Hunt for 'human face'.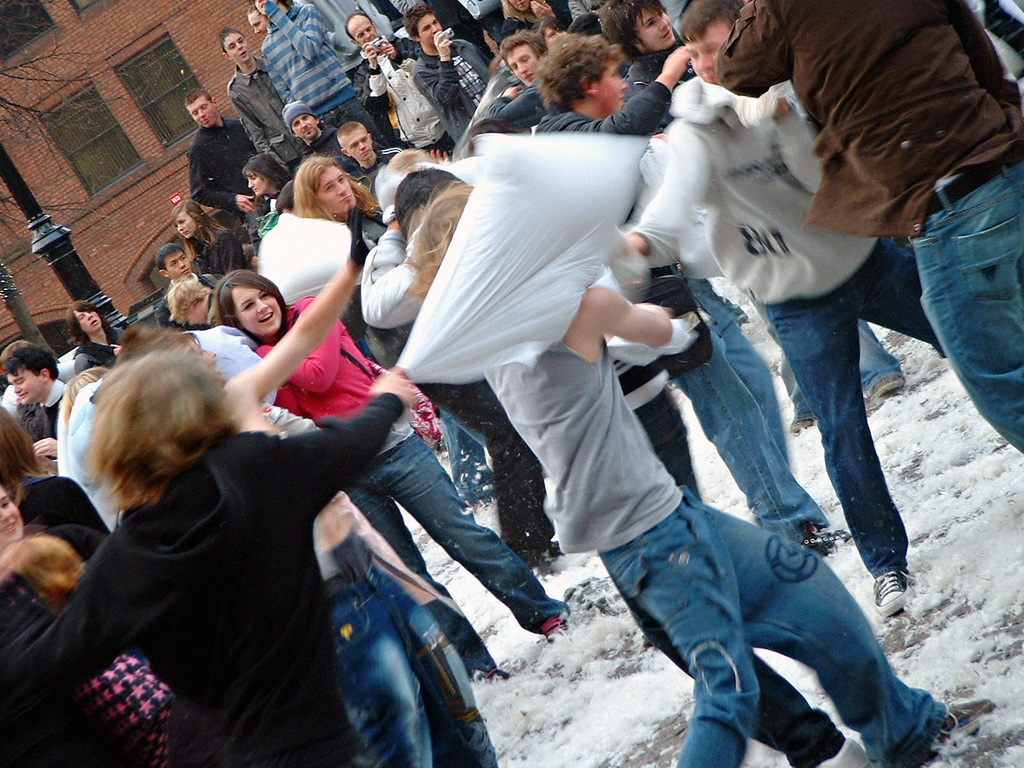
Hunted down at [214, 32, 248, 70].
